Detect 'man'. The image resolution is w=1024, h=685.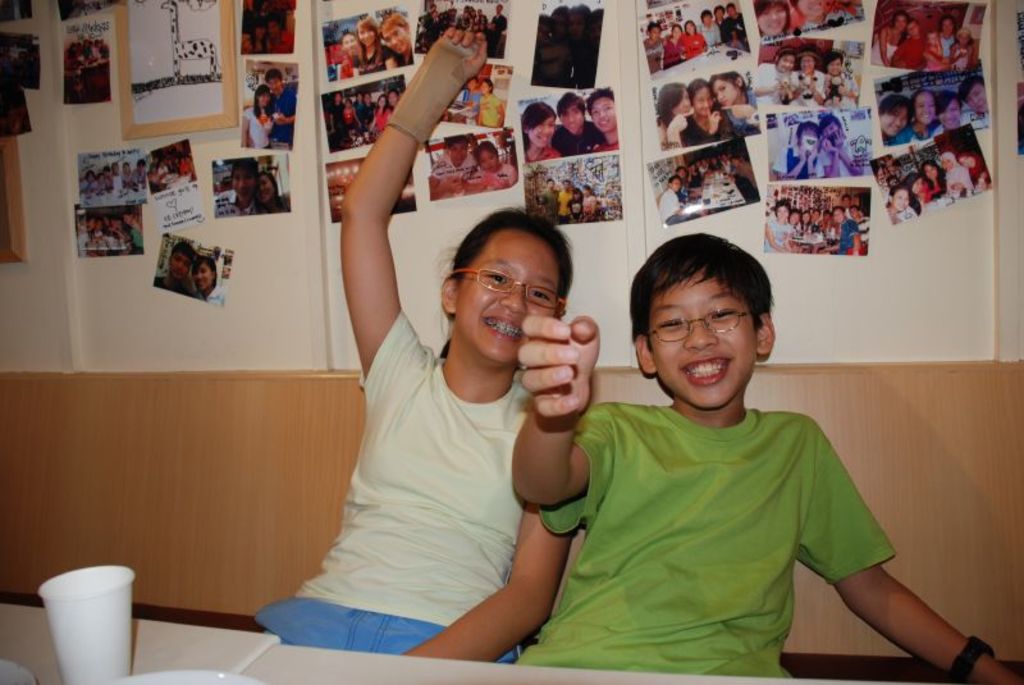
<bbox>717, 3, 746, 51</bbox>.
